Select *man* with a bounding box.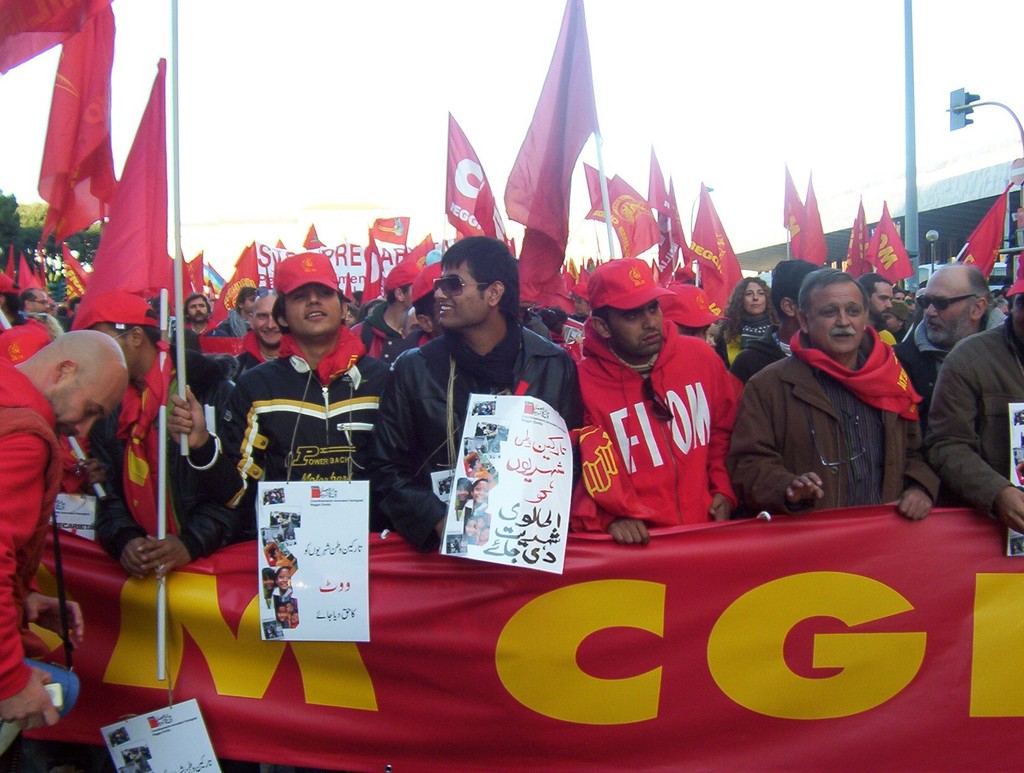
crop(172, 253, 403, 533).
